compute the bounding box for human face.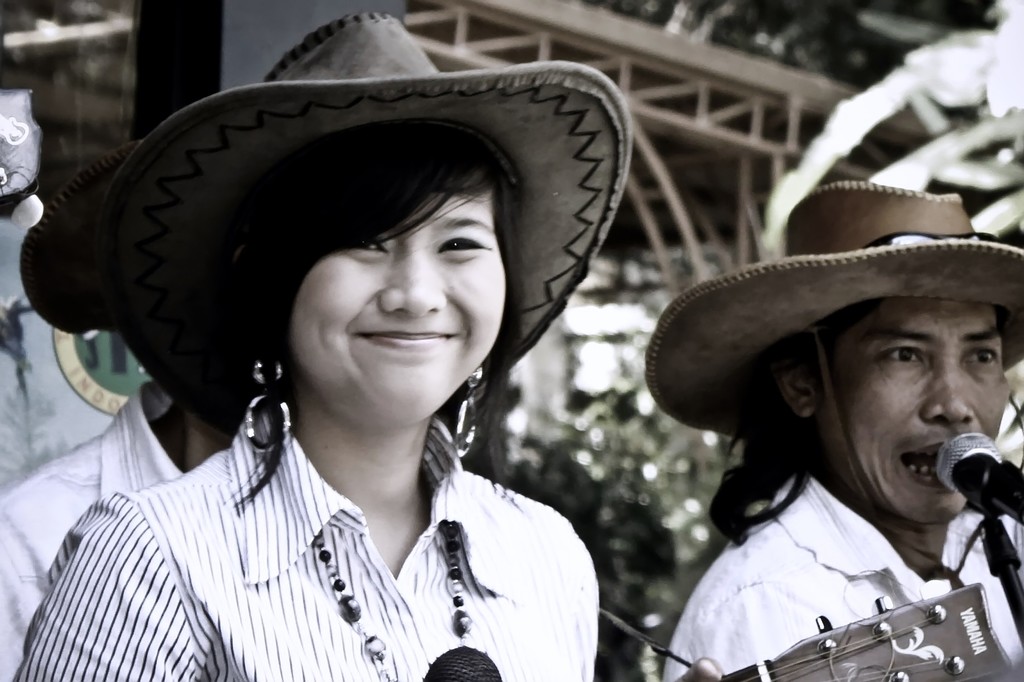
box(804, 290, 1010, 518).
